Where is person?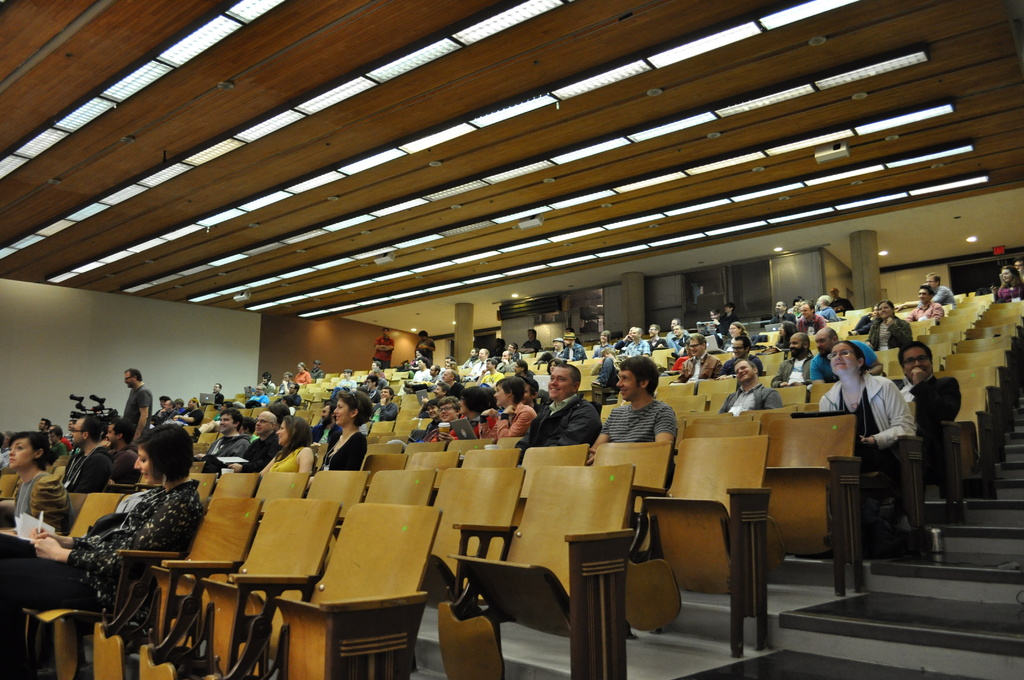
box=[248, 384, 269, 407].
